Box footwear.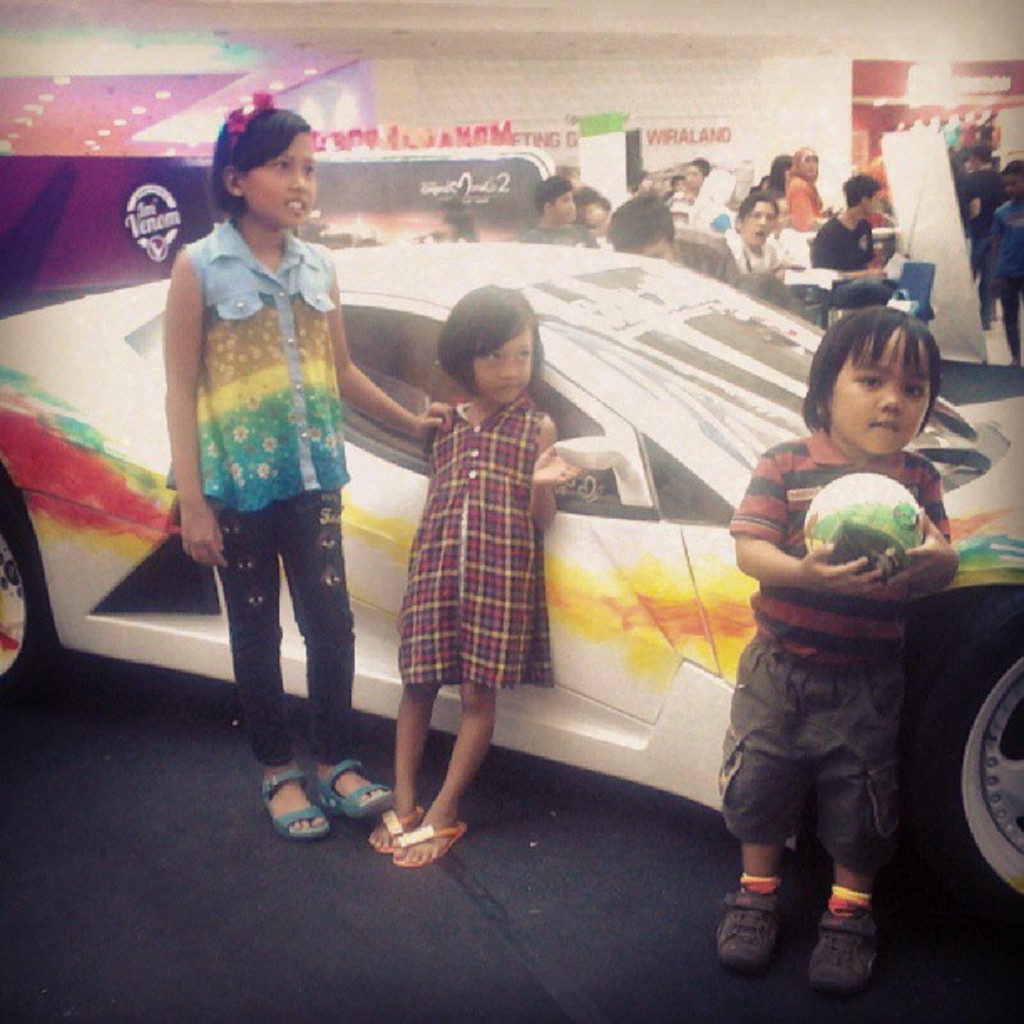
[266,765,328,840].
